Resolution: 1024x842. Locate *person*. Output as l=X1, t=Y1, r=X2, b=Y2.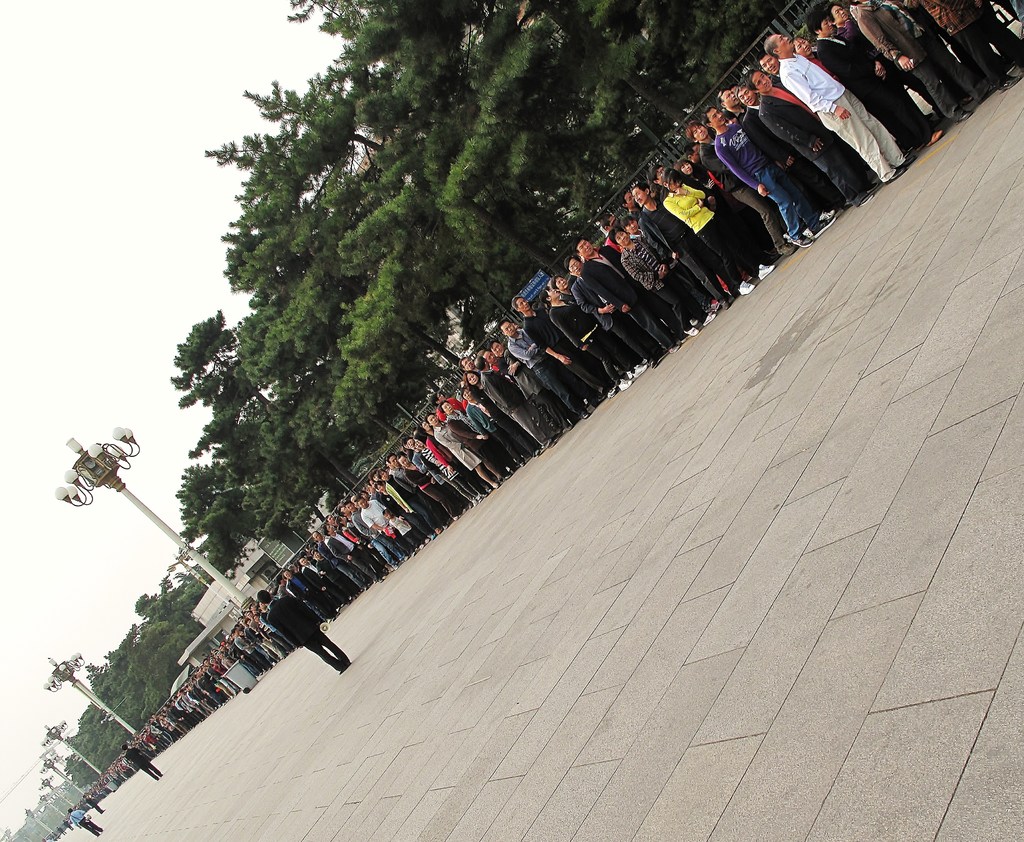
l=122, t=739, r=166, b=781.
